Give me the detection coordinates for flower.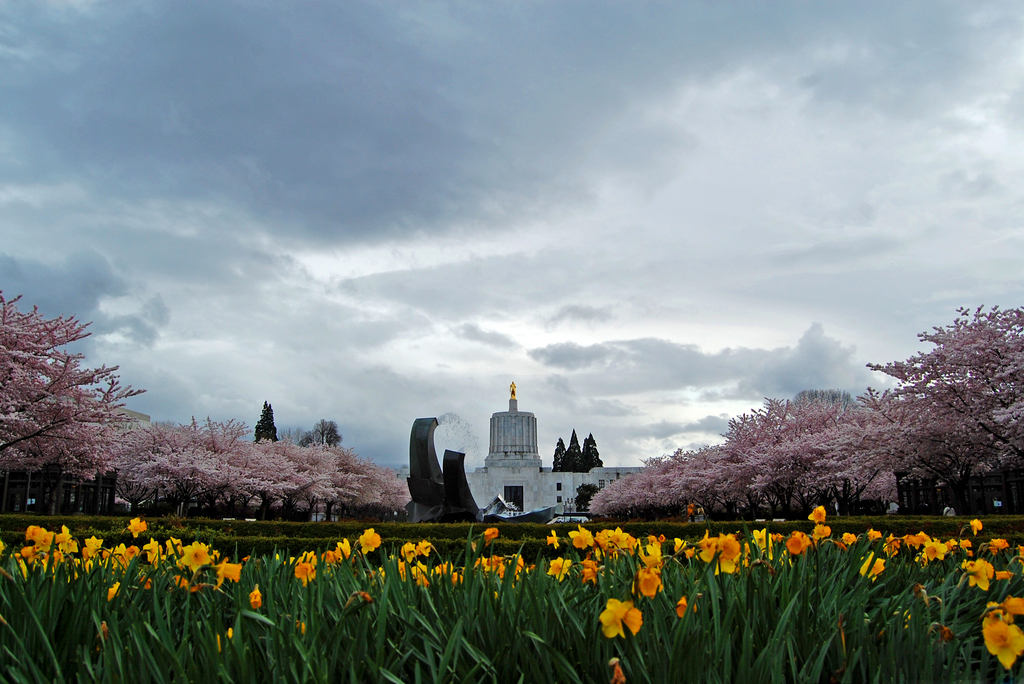
(x1=599, y1=597, x2=643, y2=638).
